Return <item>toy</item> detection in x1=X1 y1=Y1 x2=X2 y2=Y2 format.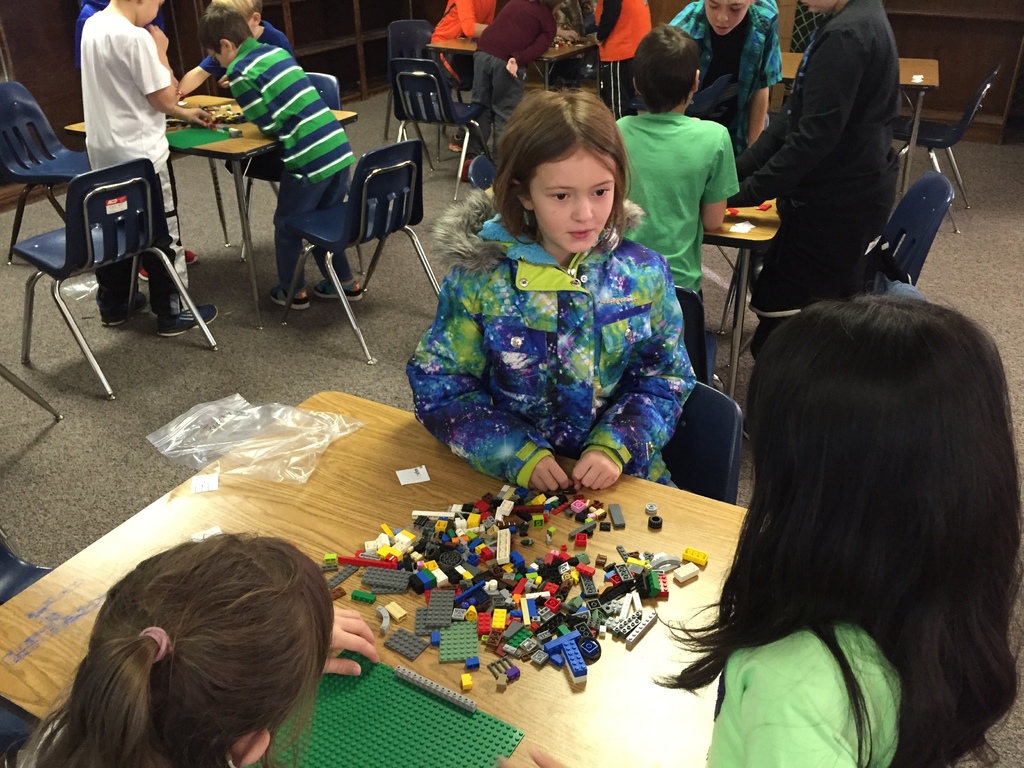
x1=543 y1=552 x2=554 y2=566.
